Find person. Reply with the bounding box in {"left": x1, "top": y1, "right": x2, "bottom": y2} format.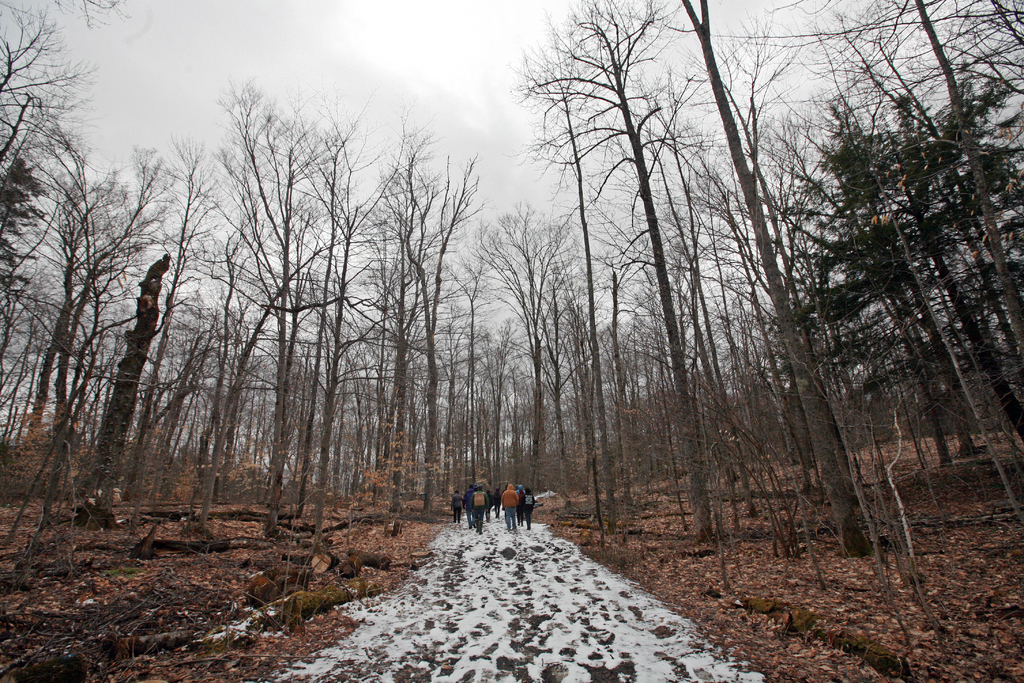
{"left": 464, "top": 481, "right": 495, "bottom": 538}.
